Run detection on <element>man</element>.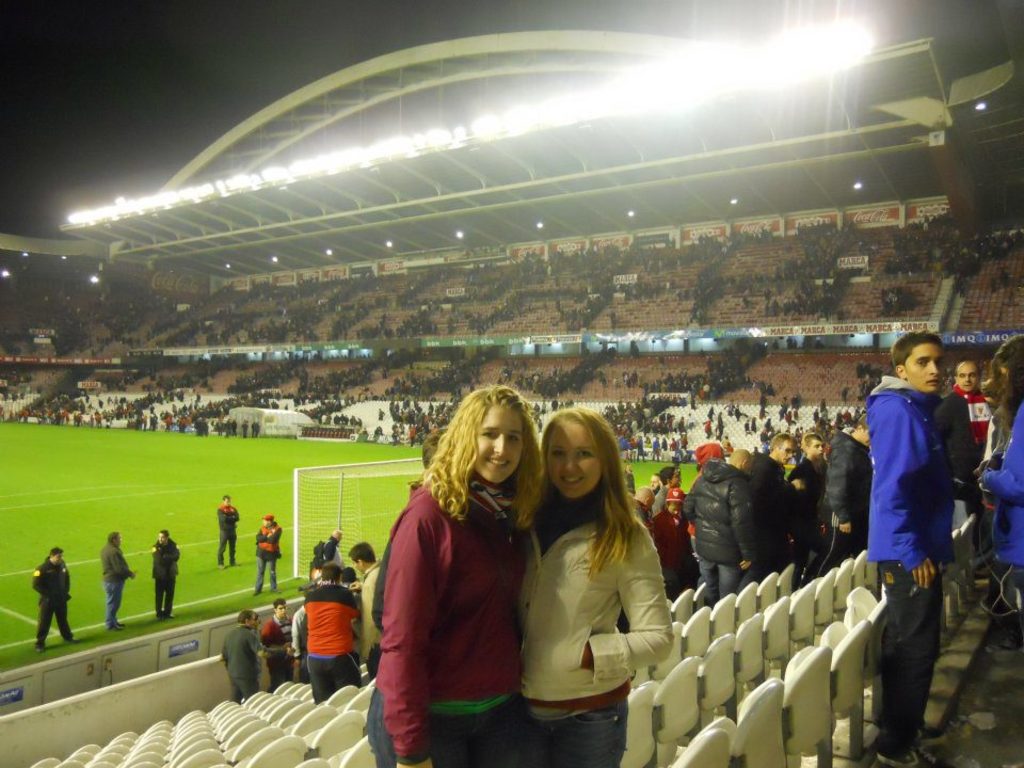
Result: 253 512 285 594.
